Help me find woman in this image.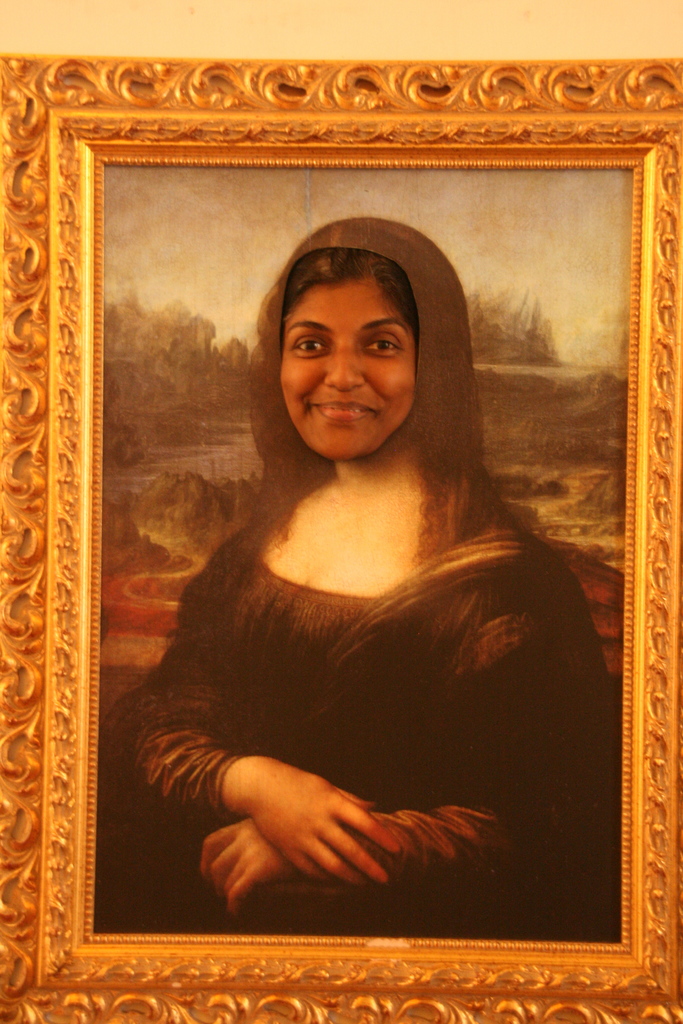
Found it: <region>85, 141, 636, 943</region>.
